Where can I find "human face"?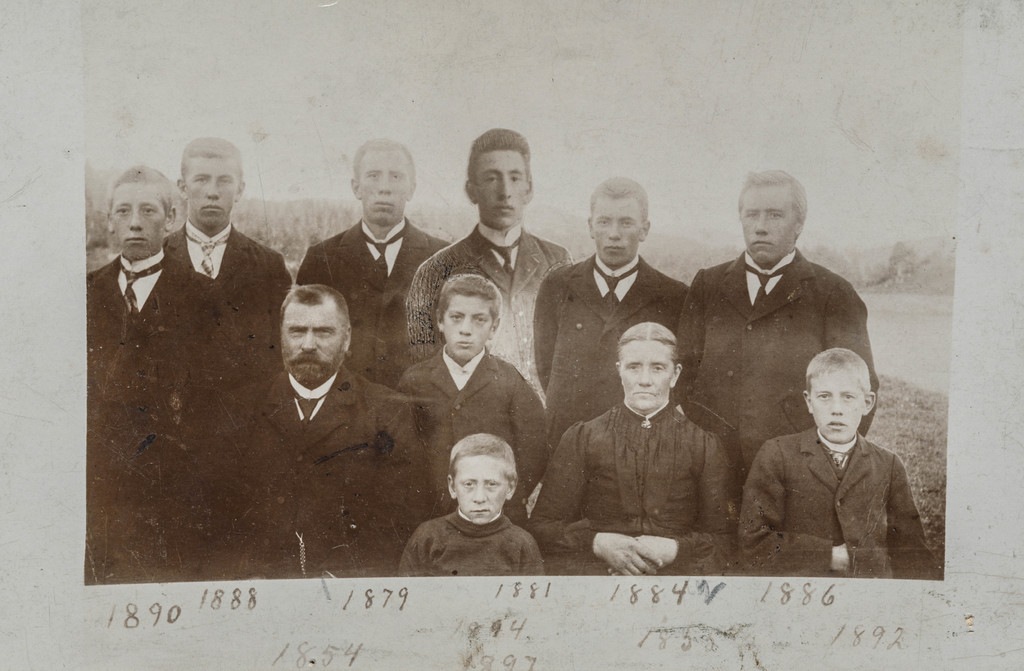
You can find it at <bbox>811, 375, 865, 447</bbox>.
